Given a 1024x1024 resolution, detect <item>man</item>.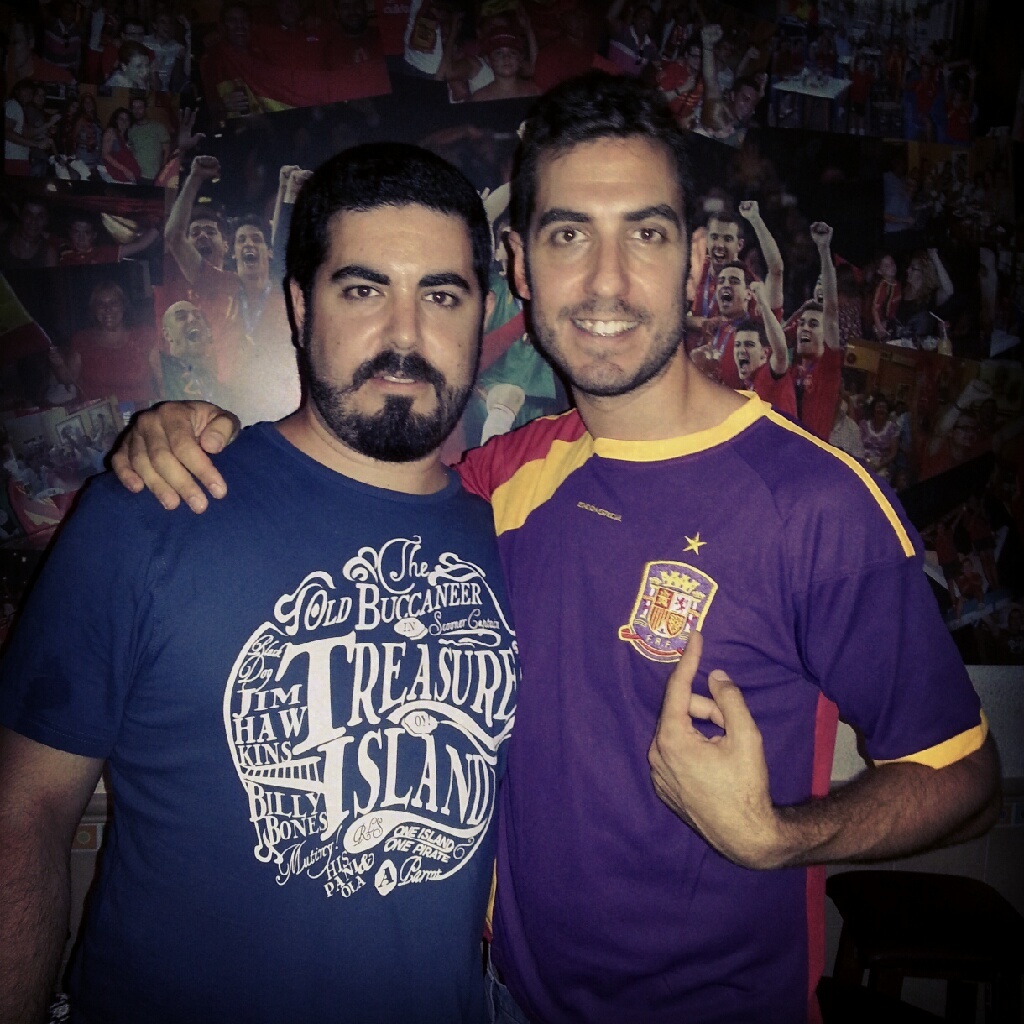
113:67:1003:1023.
